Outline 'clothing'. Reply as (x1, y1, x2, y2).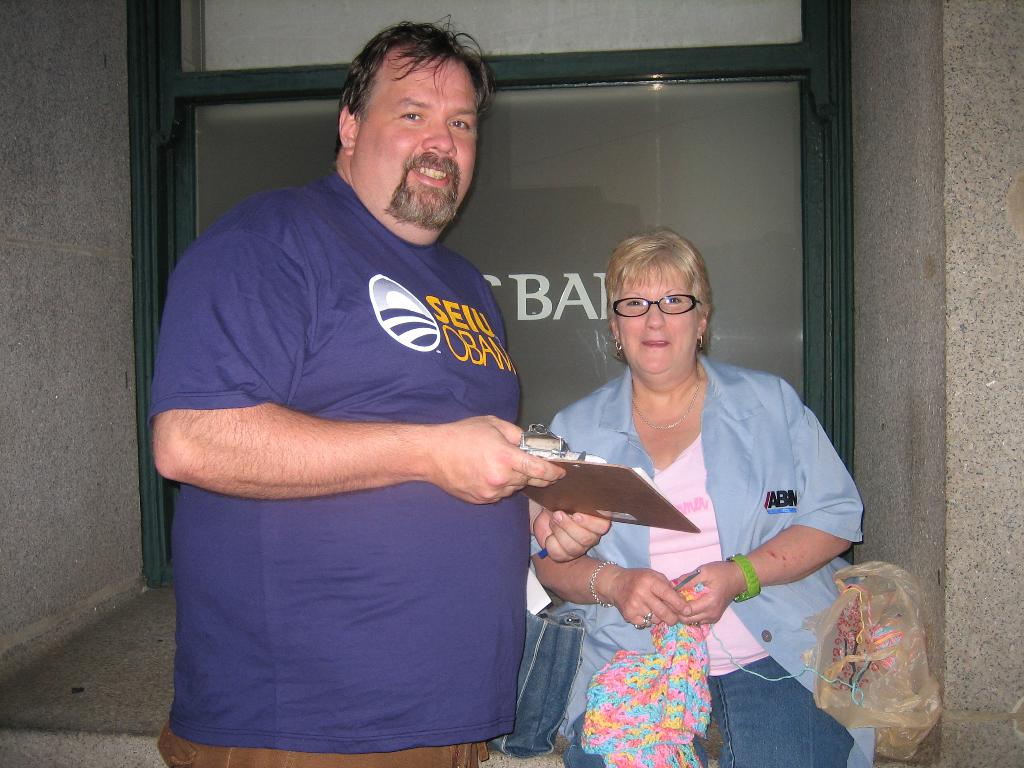
(146, 172, 524, 767).
